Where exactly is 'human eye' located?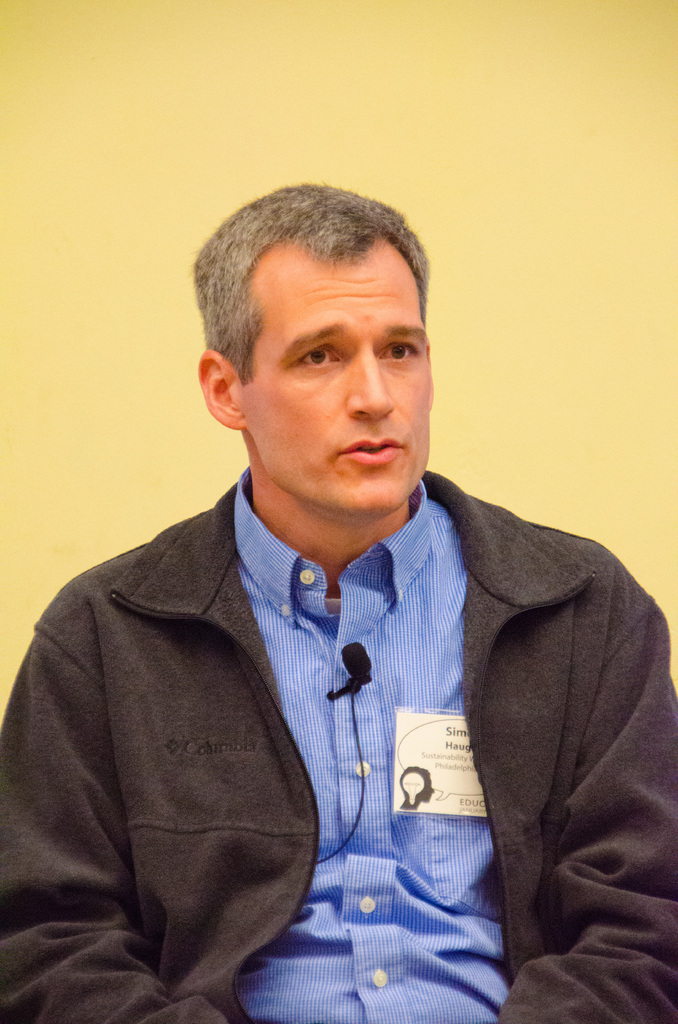
Its bounding box is rect(375, 335, 424, 368).
